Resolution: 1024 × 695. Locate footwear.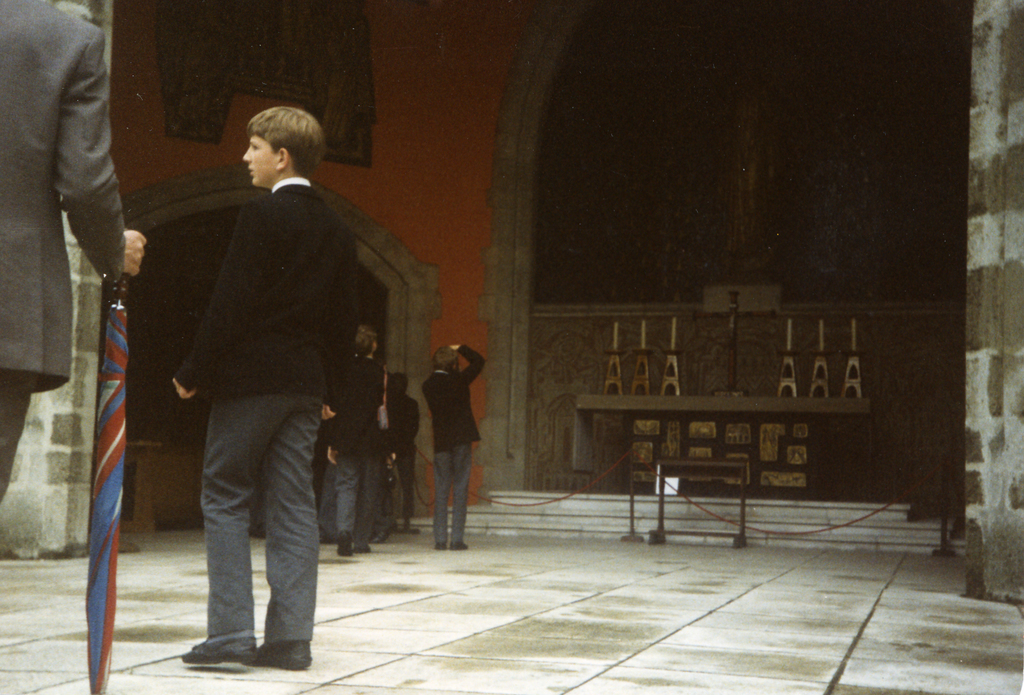
pyautogui.locateOnScreen(434, 539, 447, 548).
